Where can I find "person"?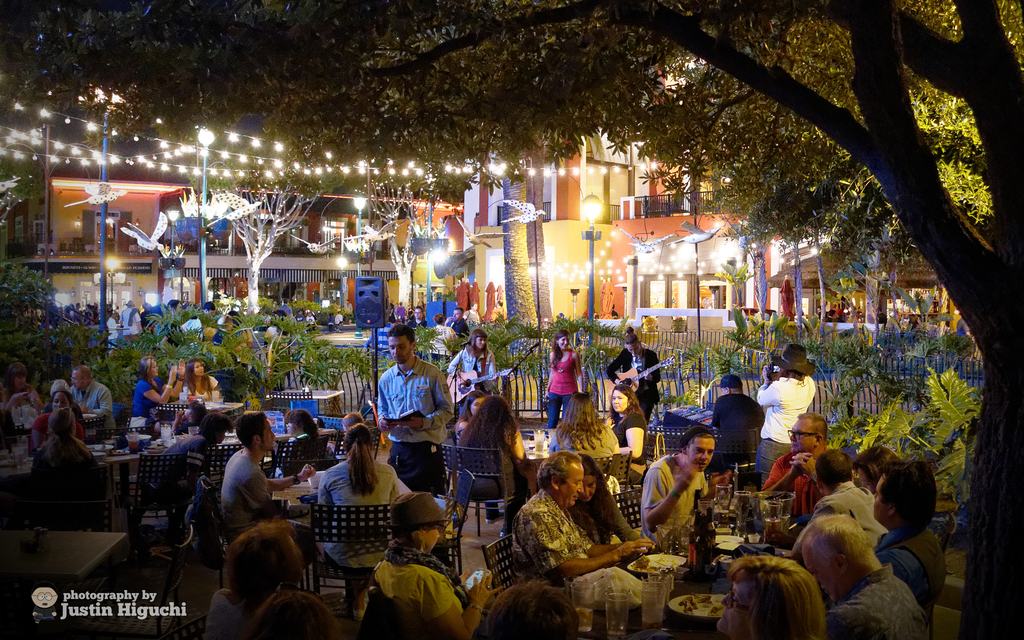
You can find it at Rect(26, 407, 95, 521).
